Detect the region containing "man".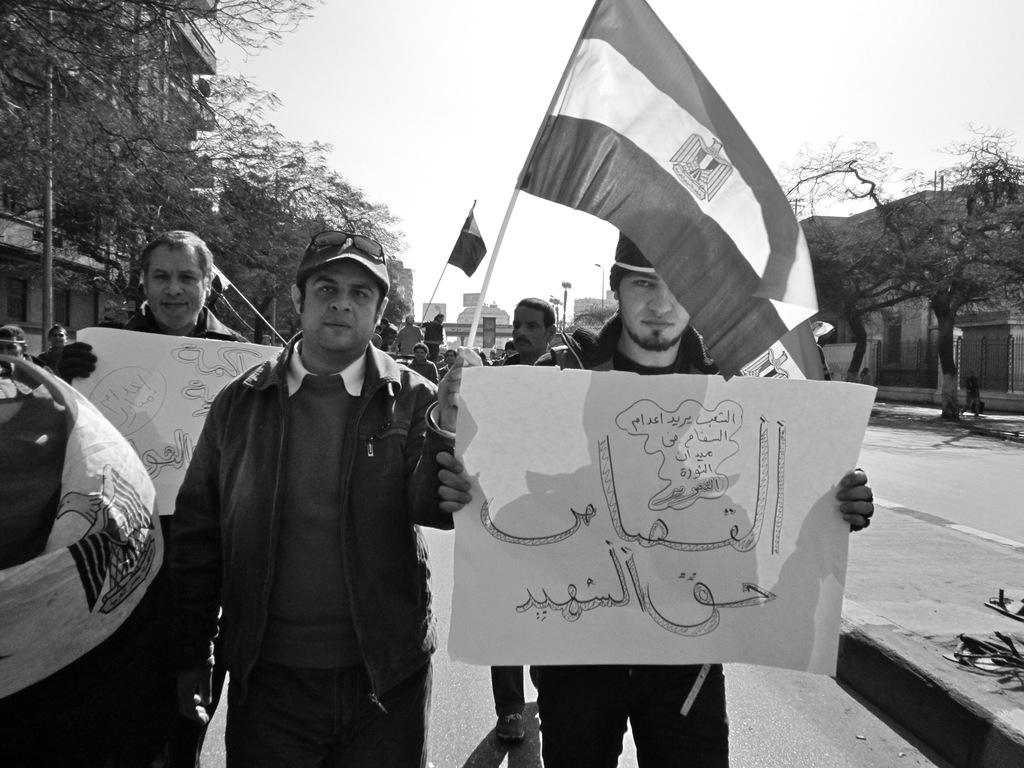
detection(408, 340, 439, 385).
